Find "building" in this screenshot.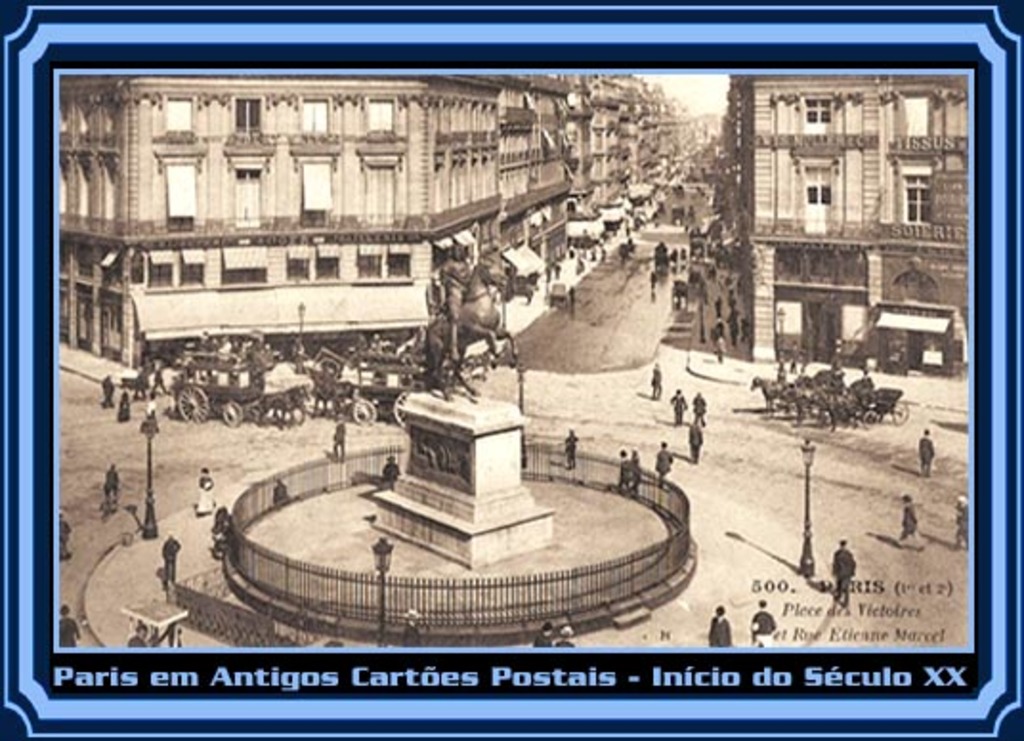
The bounding box for "building" is bbox=[46, 73, 690, 376].
